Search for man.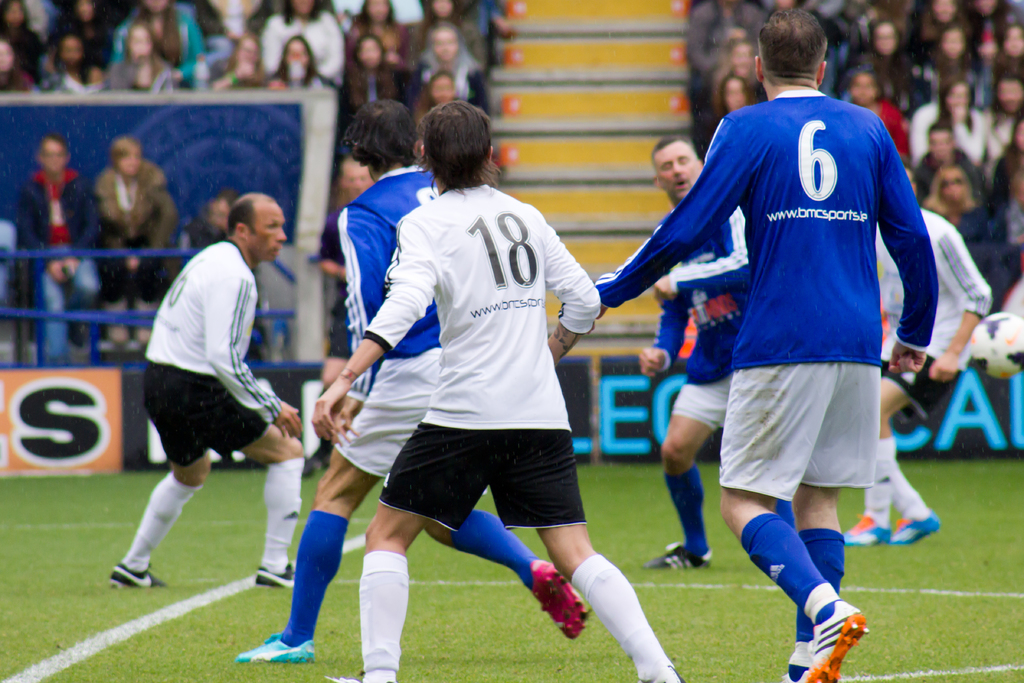
Found at crop(316, 156, 376, 390).
